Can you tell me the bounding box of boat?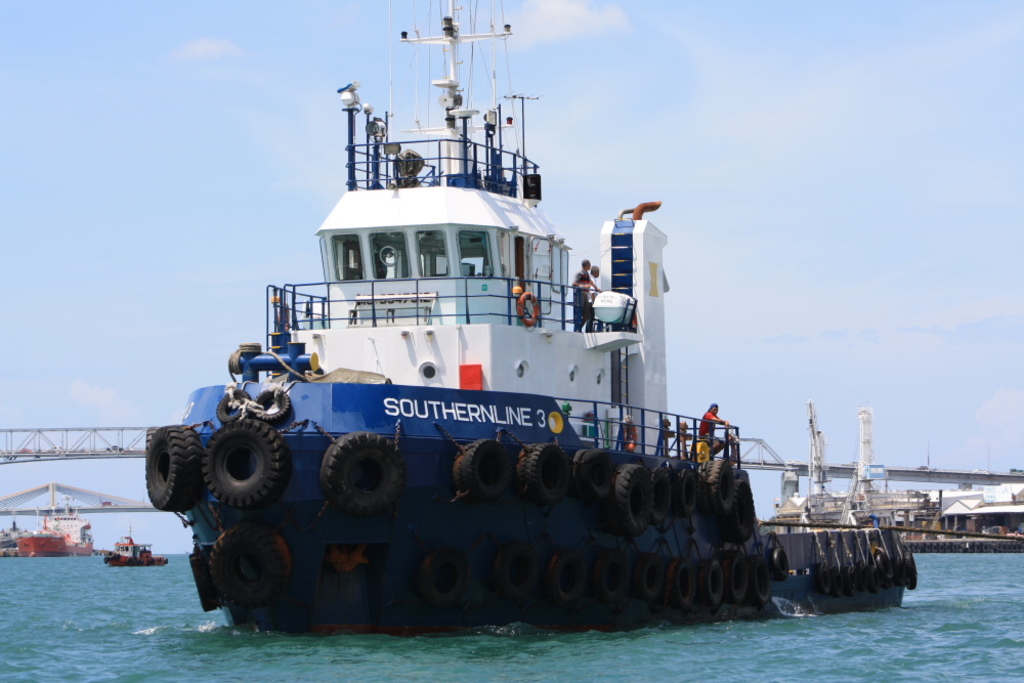
<region>101, 544, 167, 570</region>.
